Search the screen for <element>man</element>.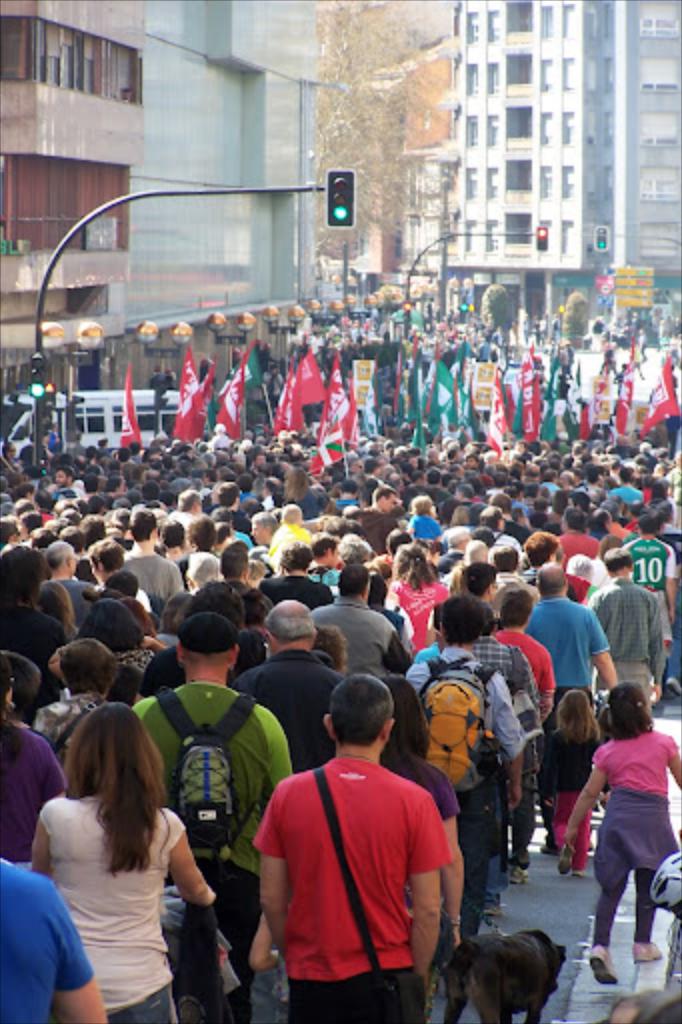
Found at <region>622, 514, 680, 710</region>.
